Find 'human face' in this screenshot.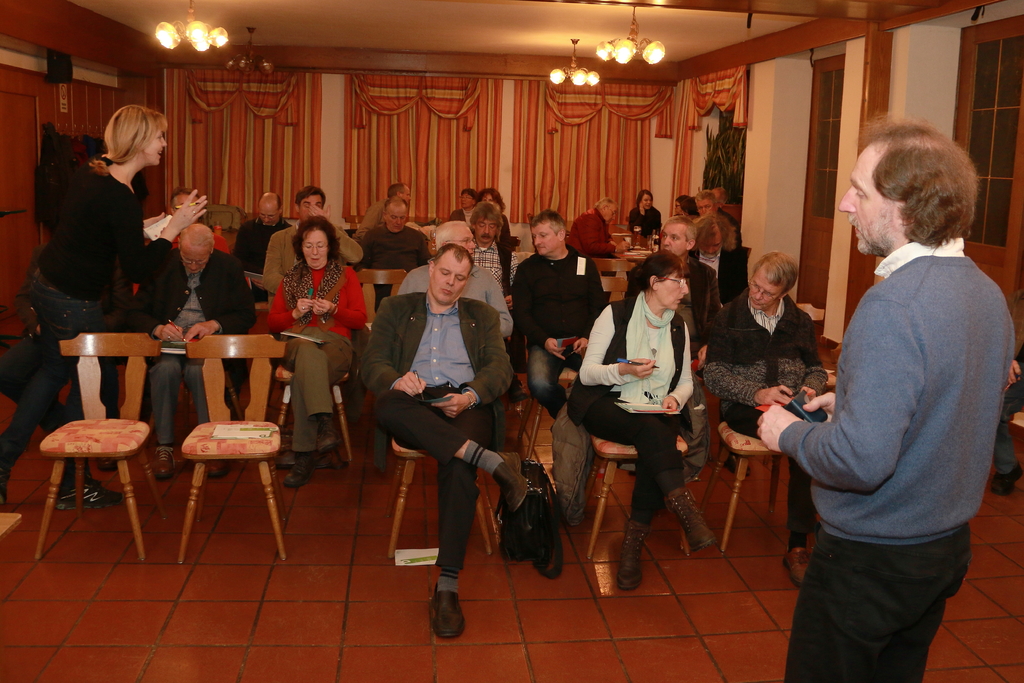
The bounding box for 'human face' is [260, 207, 278, 227].
